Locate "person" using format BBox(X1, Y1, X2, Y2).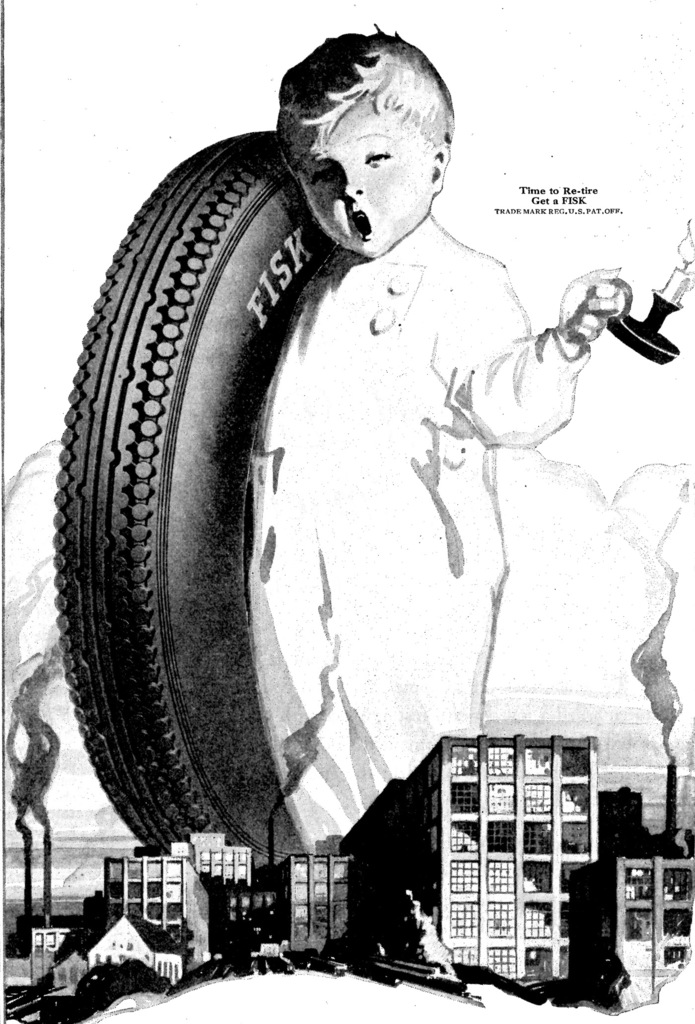
BBox(110, 105, 629, 968).
